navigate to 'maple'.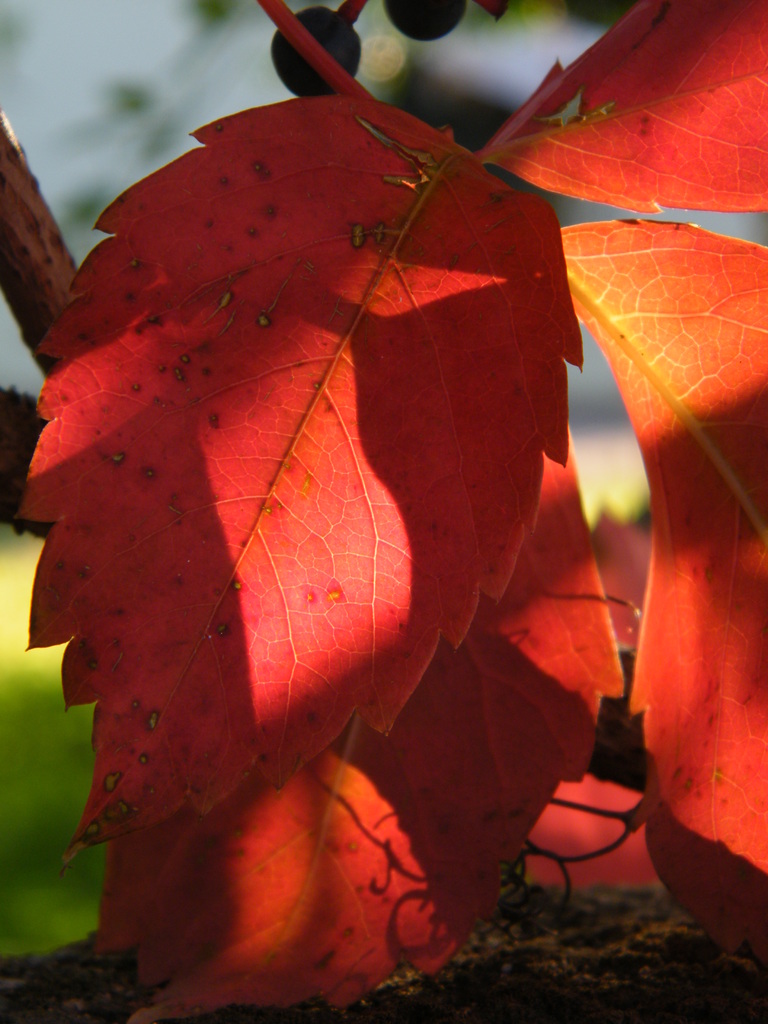
Navigation target: box=[485, 0, 767, 213].
